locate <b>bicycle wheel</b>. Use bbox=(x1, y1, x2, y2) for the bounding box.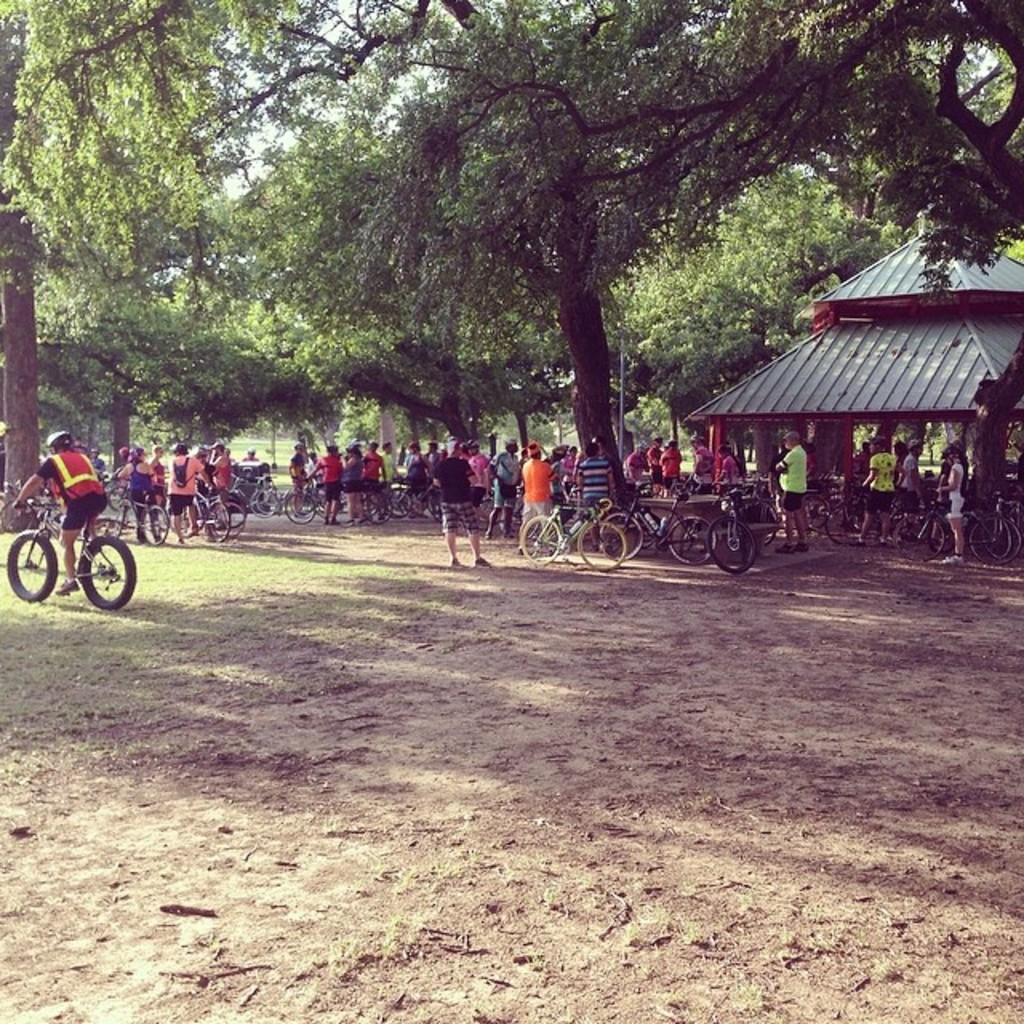
bbox=(667, 515, 718, 565).
